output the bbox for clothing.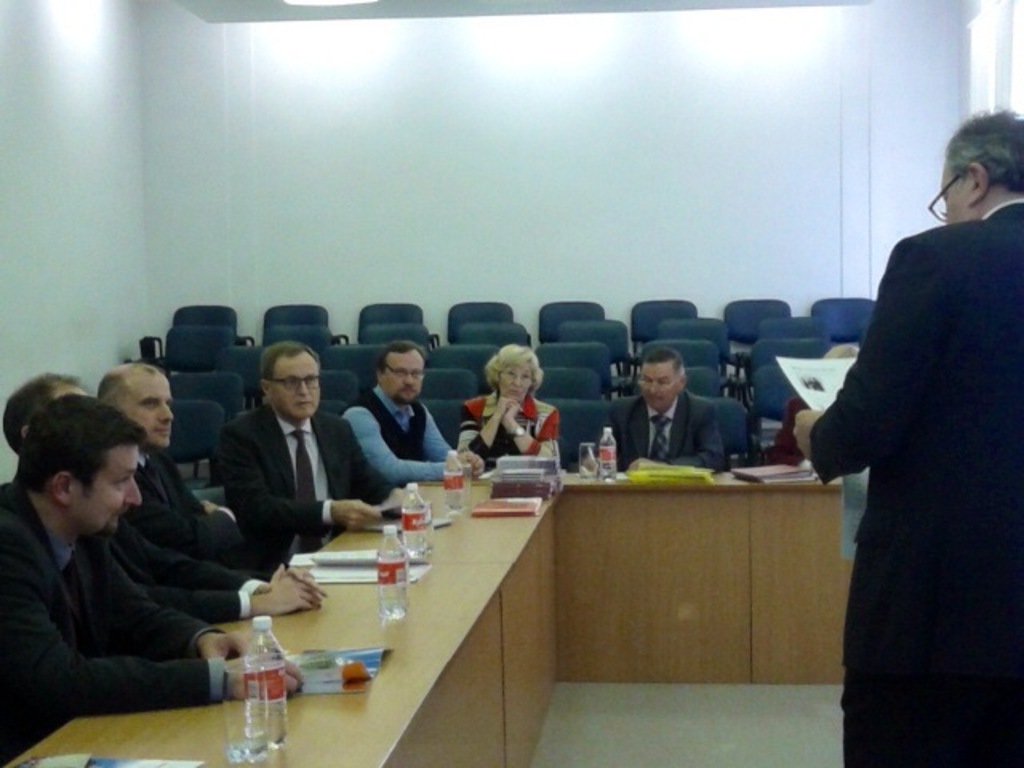
l=0, t=485, r=224, b=760.
